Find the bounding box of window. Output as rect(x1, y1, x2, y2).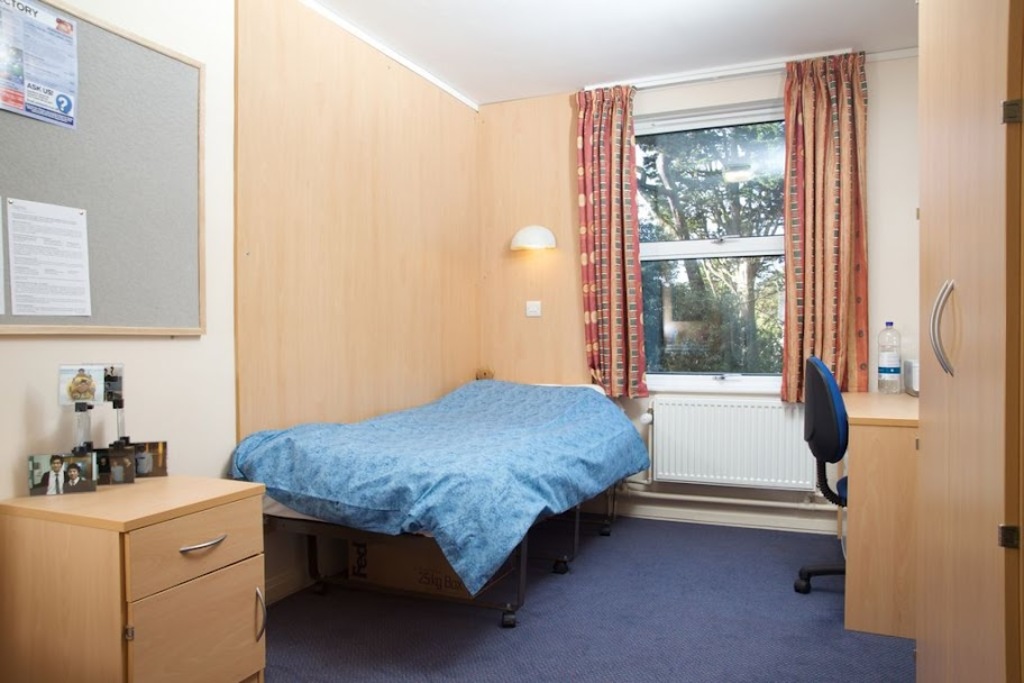
rect(582, 49, 860, 412).
